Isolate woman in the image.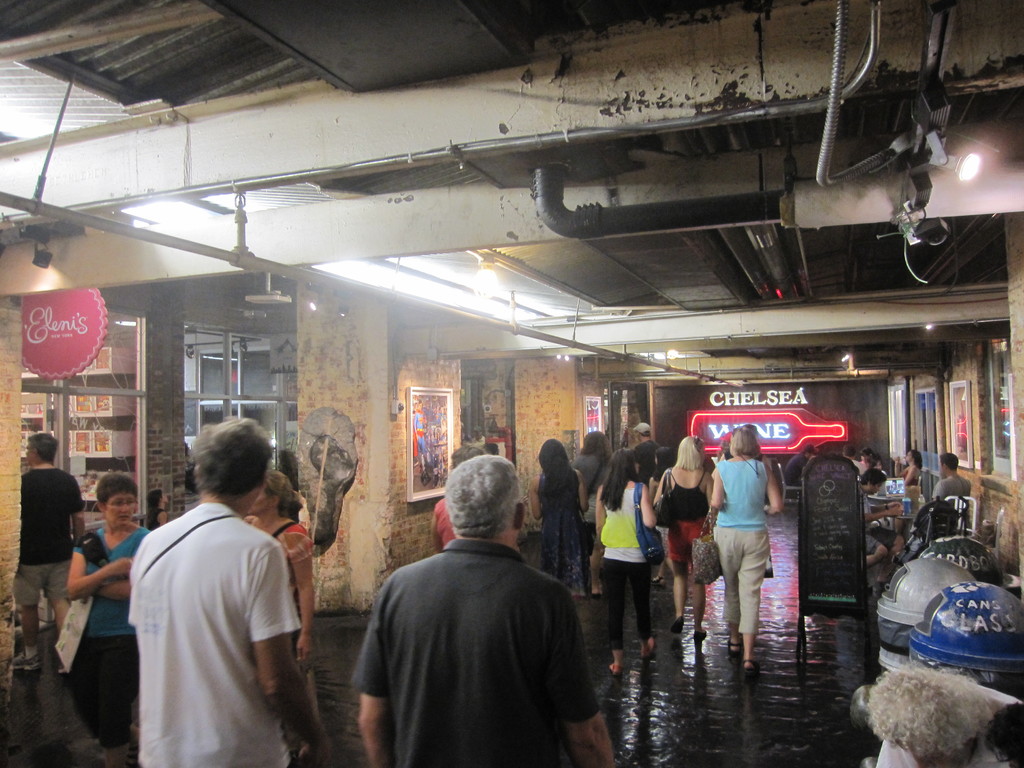
Isolated region: region(596, 446, 655, 671).
